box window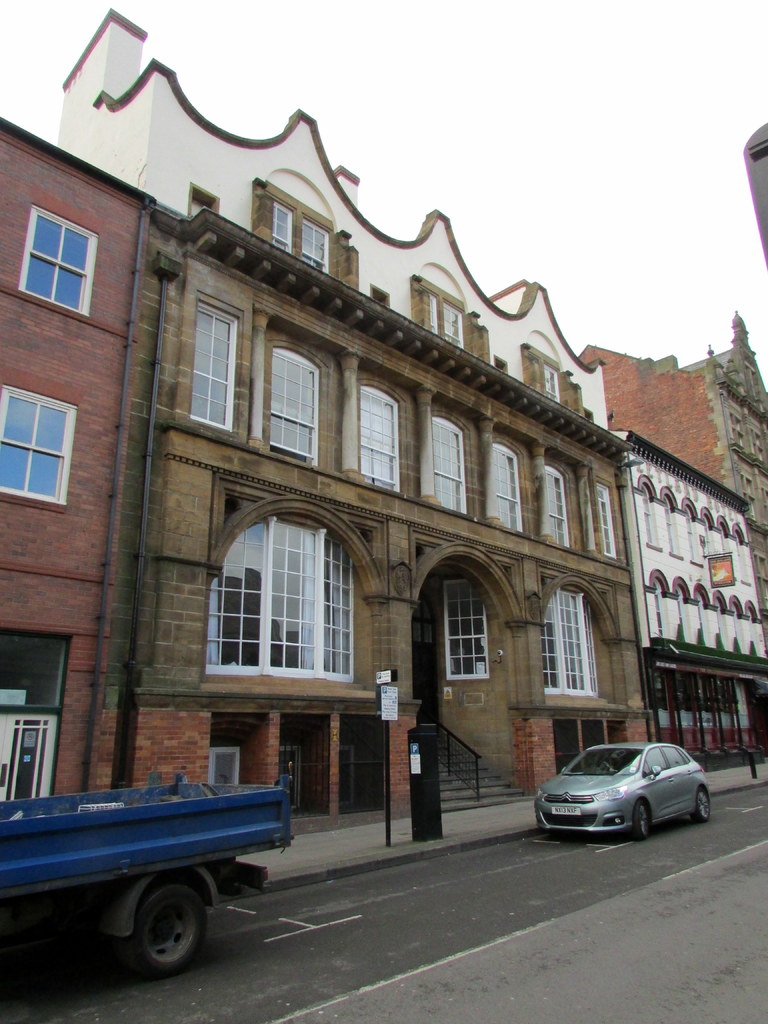
Rect(696, 583, 712, 650)
